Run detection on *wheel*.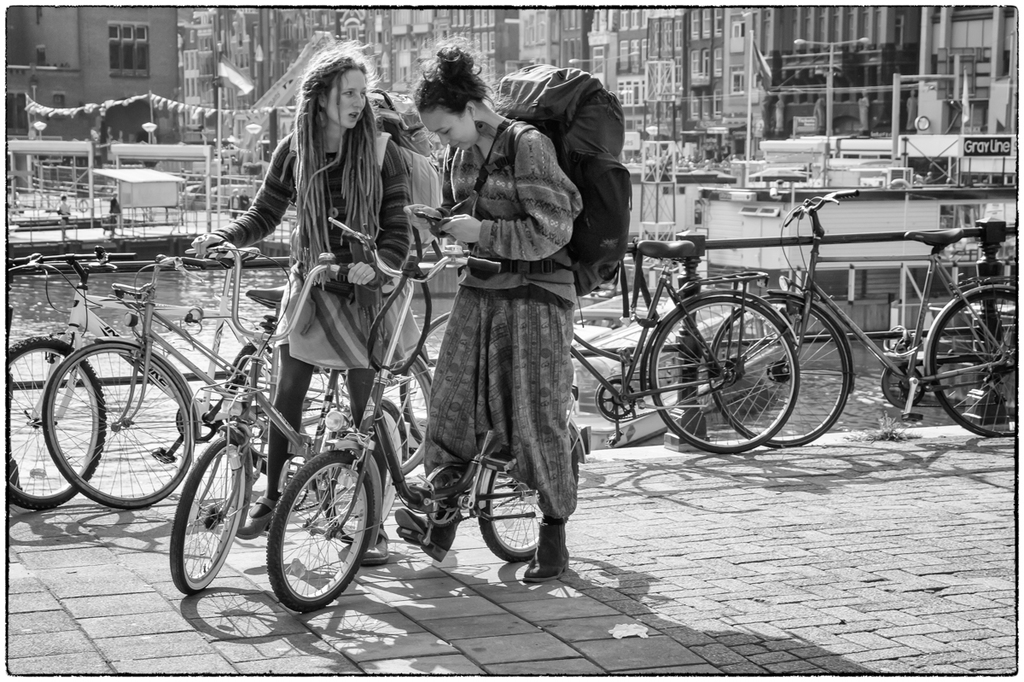
Result: <bbox>928, 287, 1019, 435</bbox>.
